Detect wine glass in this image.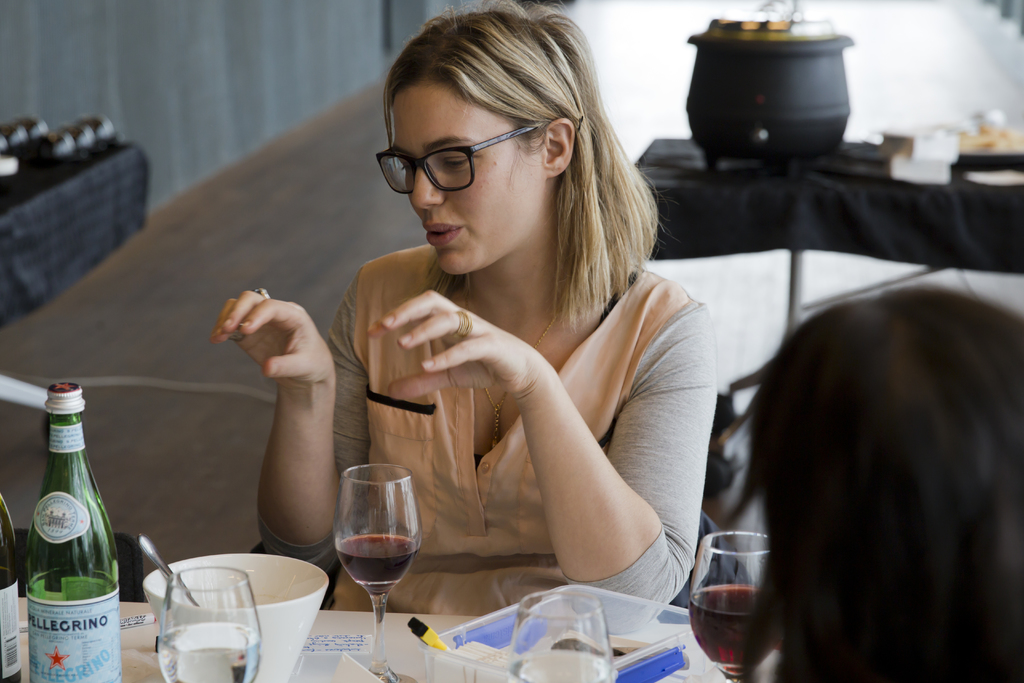
Detection: 692 529 779 682.
